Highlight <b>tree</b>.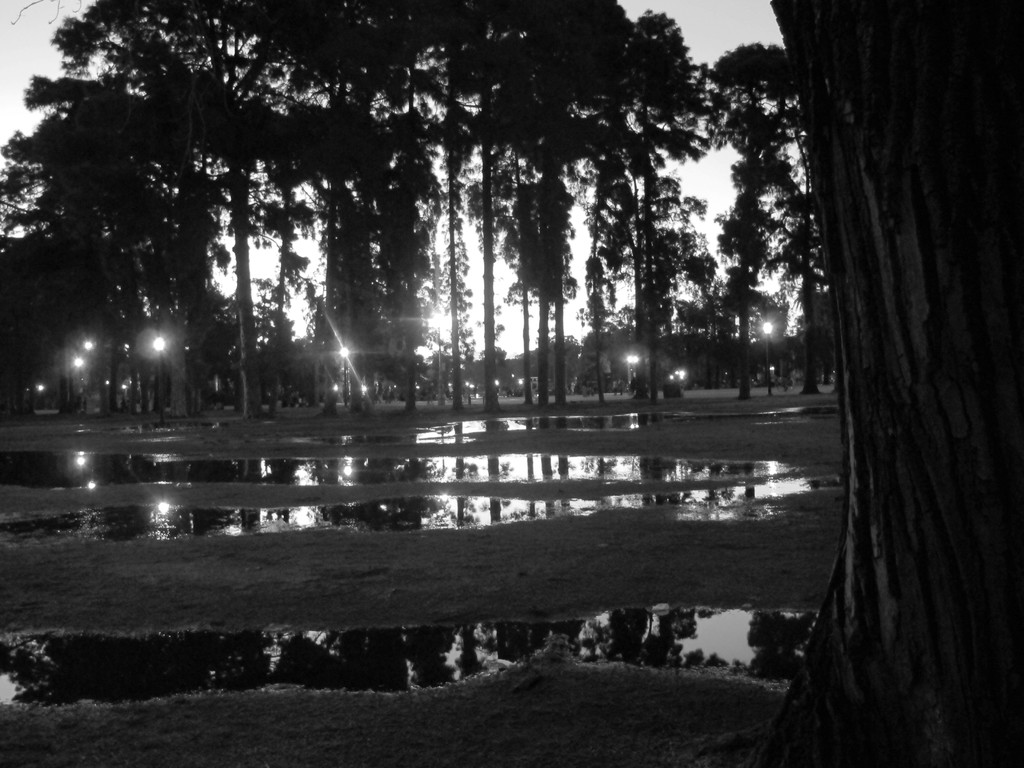
Highlighted region: detection(0, 133, 145, 408).
